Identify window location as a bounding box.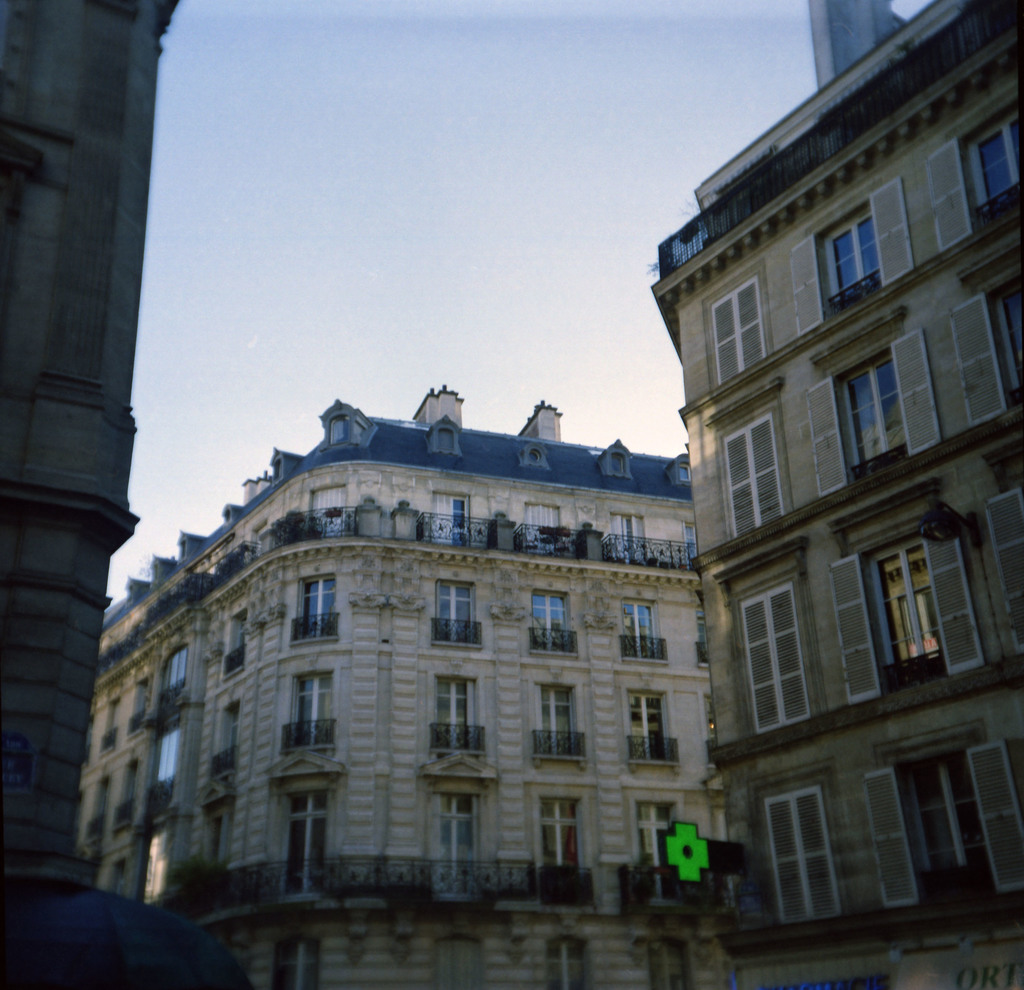
436,580,479,644.
